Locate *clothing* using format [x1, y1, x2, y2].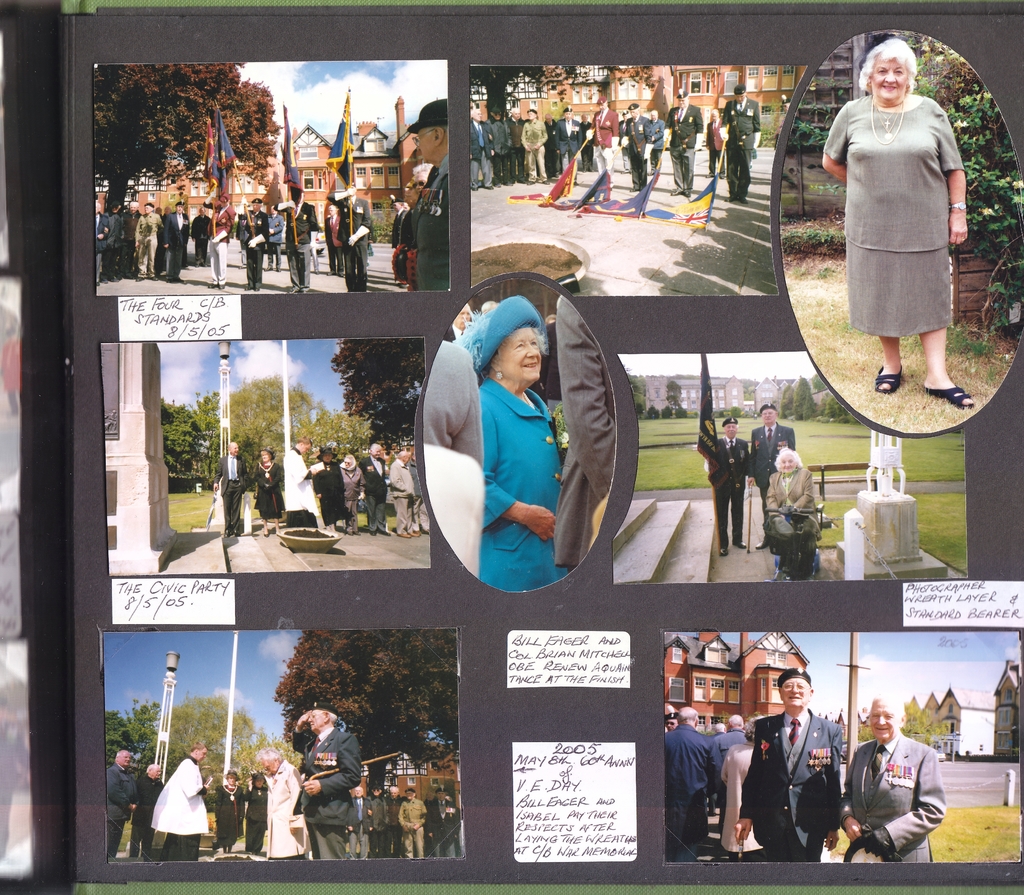
[480, 361, 564, 593].
